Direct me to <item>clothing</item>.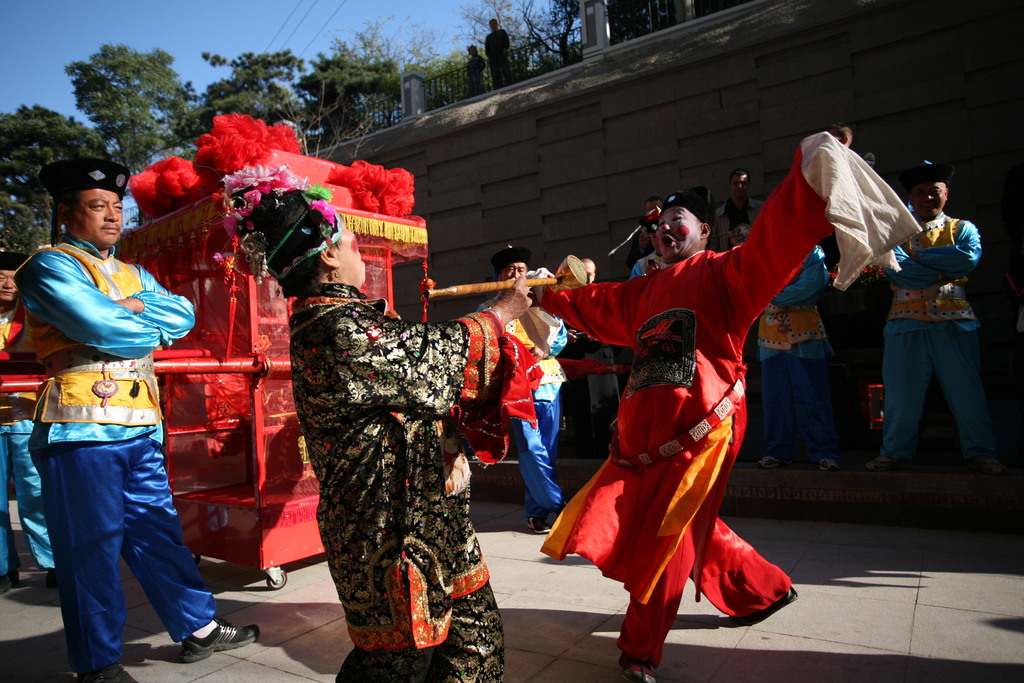
Direction: (x1=0, y1=313, x2=58, y2=575).
